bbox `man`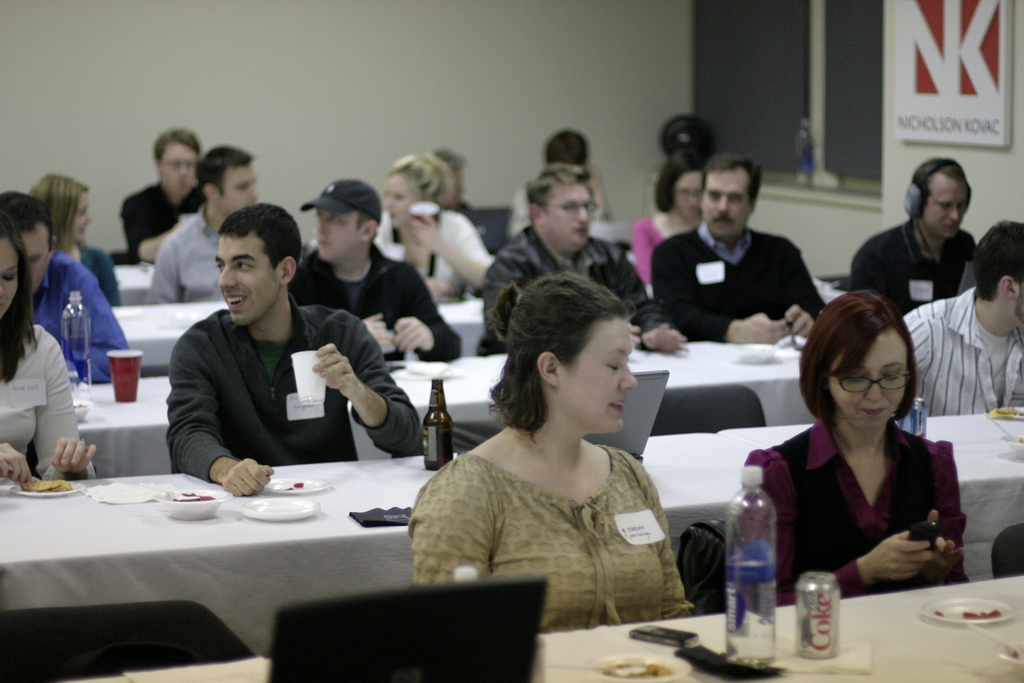
[900, 222, 1023, 418]
